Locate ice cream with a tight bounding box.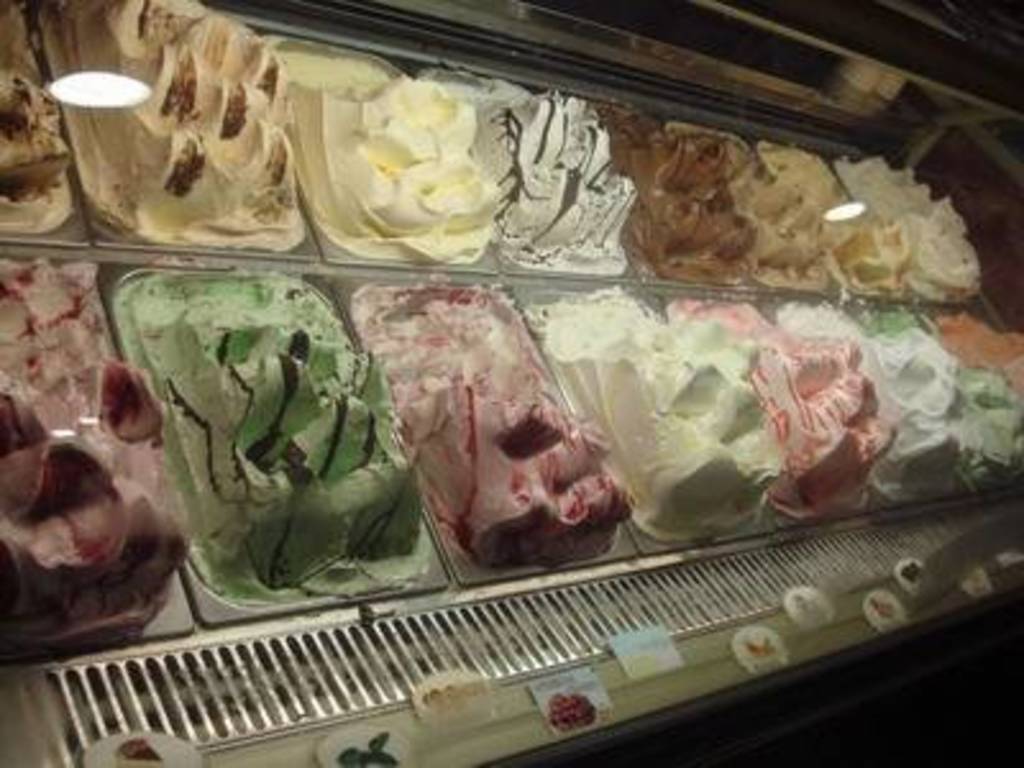
120:264:435:609.
